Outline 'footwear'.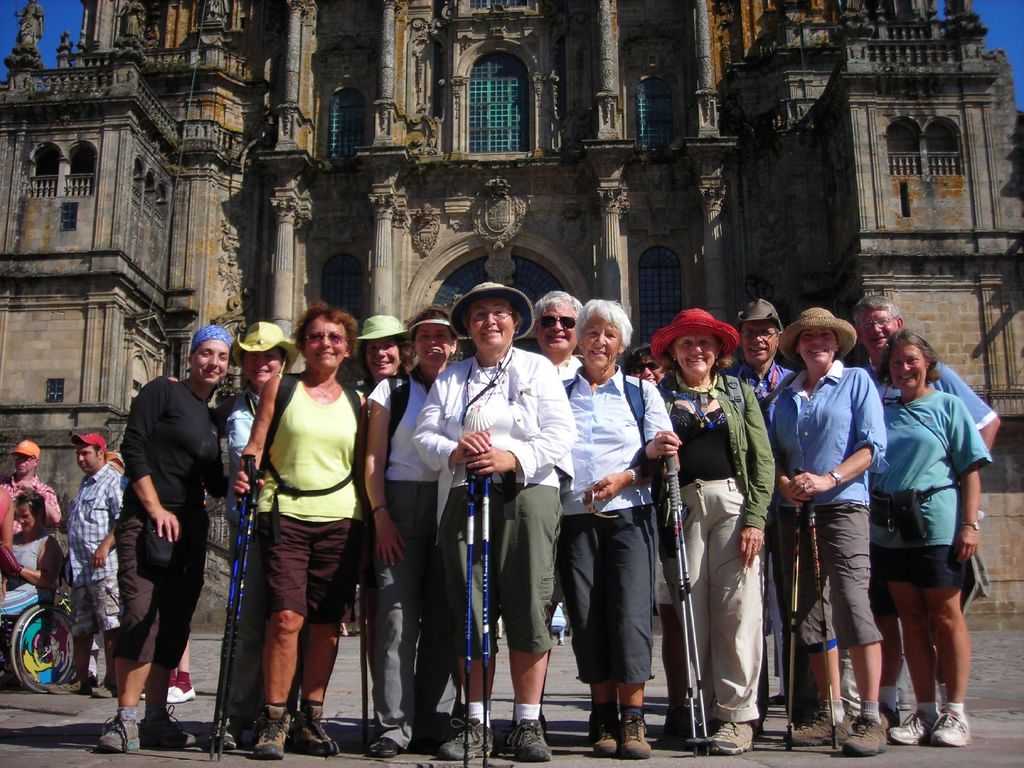
Outline: crop(292, 704, 341, 755).
